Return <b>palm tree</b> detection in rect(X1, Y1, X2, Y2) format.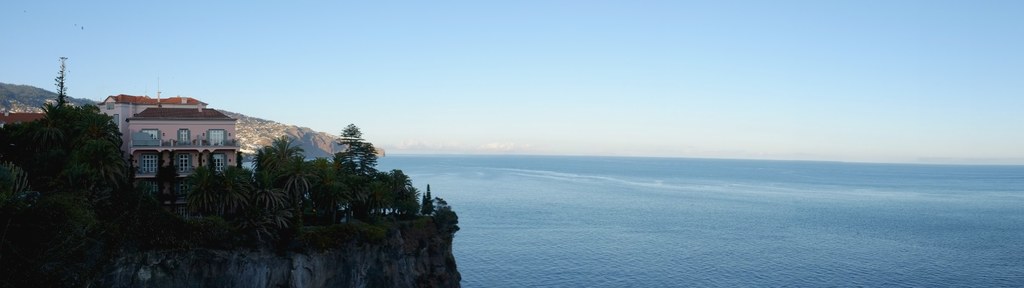
rect(329, 124, 369, 183).
